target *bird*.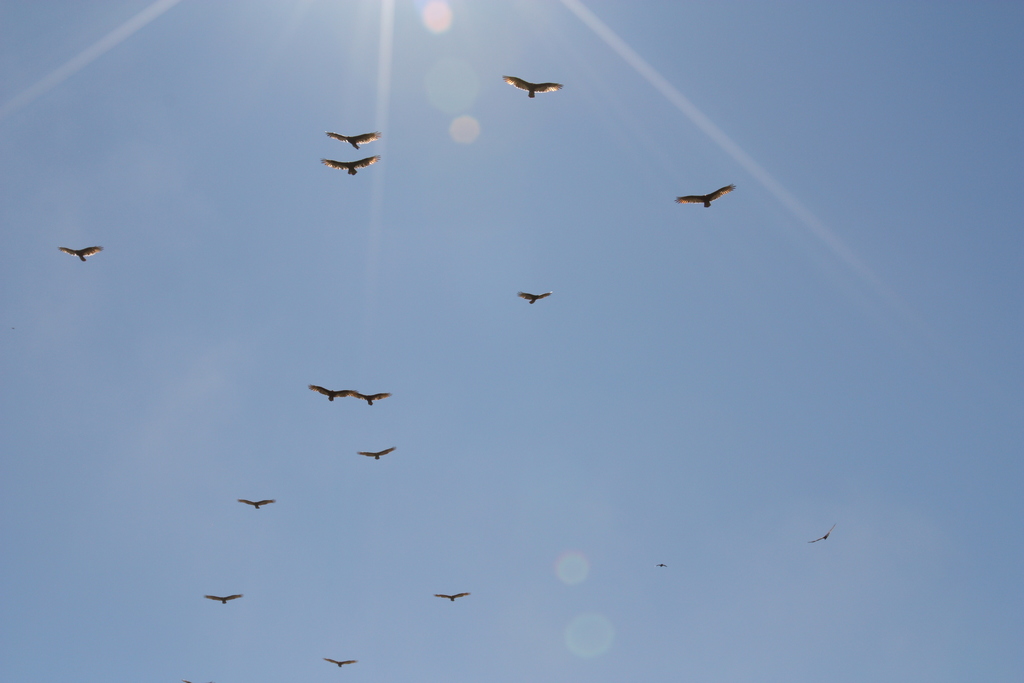
Target region: <bbox>354, 390, 389, 409</bbox>.
